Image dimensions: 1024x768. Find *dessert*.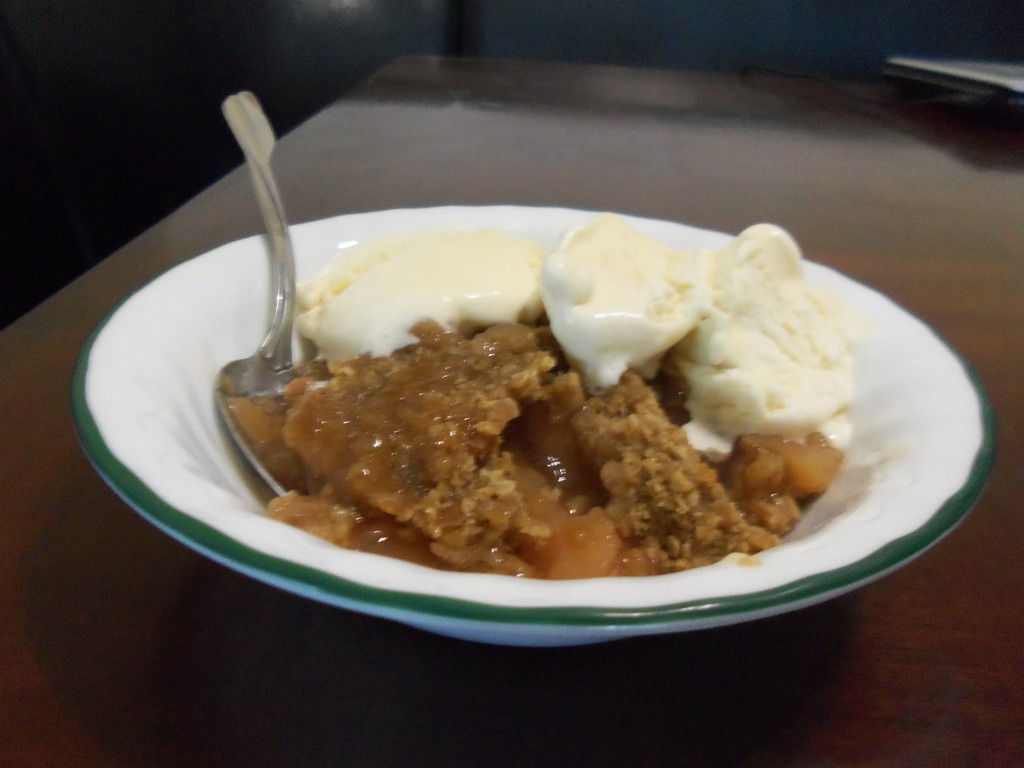
<box>252,180,900,597</box>.
